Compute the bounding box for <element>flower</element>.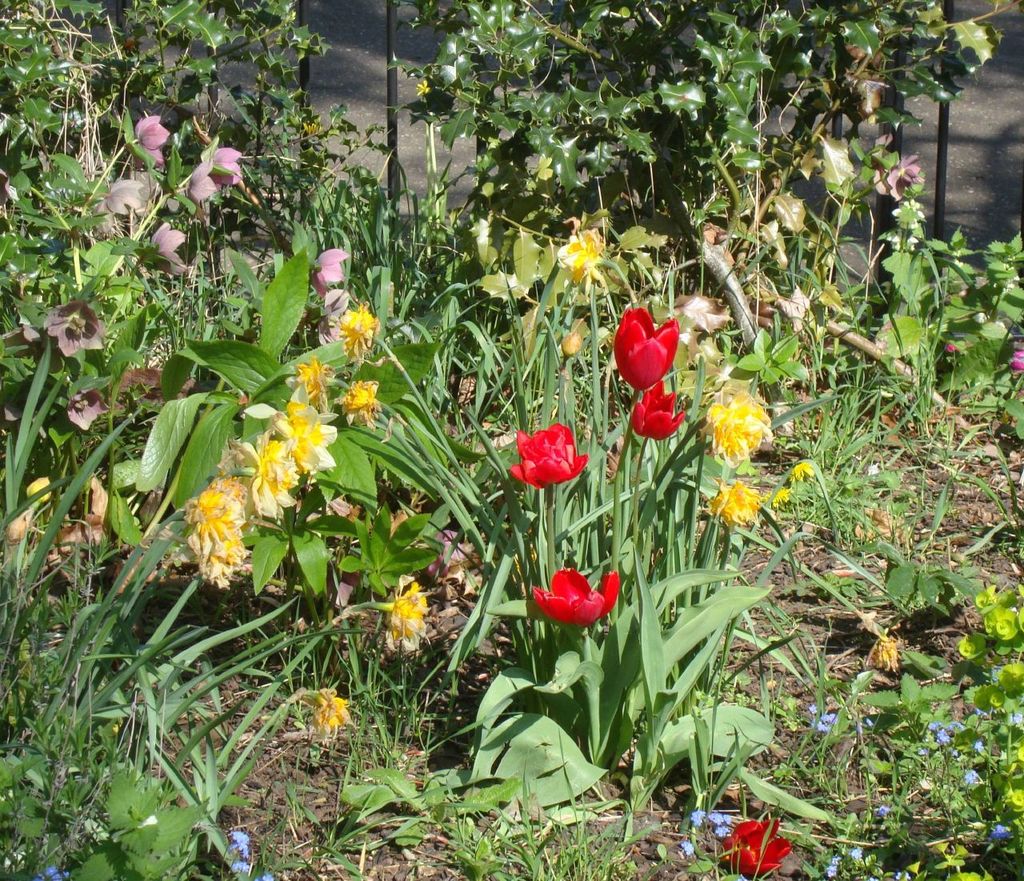
[231,830,254,854].
